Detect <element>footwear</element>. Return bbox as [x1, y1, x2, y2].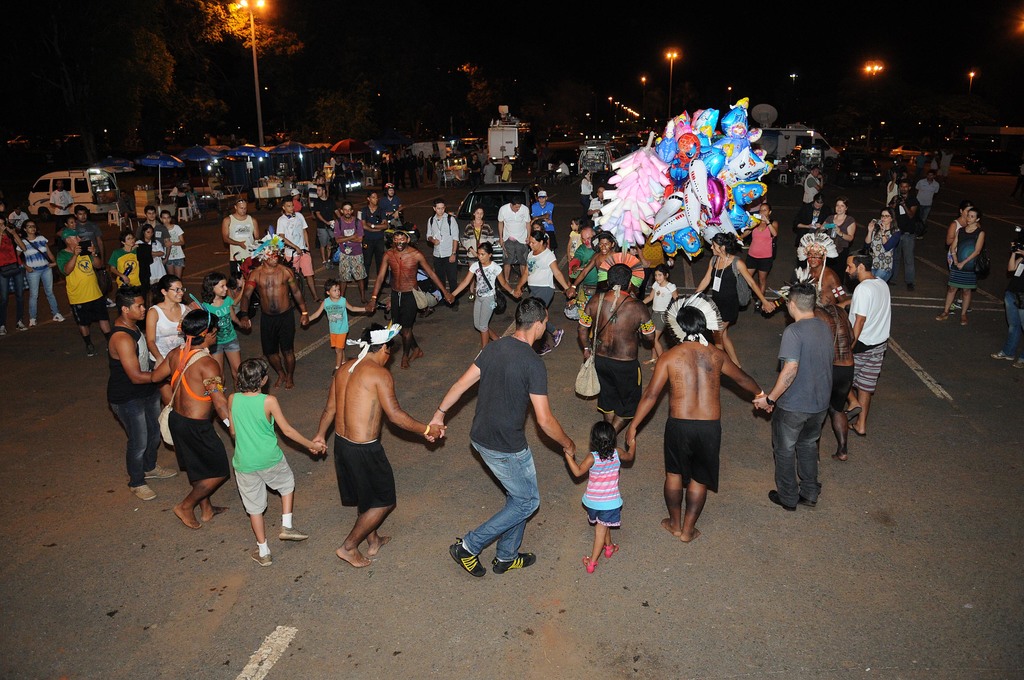
[127, 480, 158, 505].
